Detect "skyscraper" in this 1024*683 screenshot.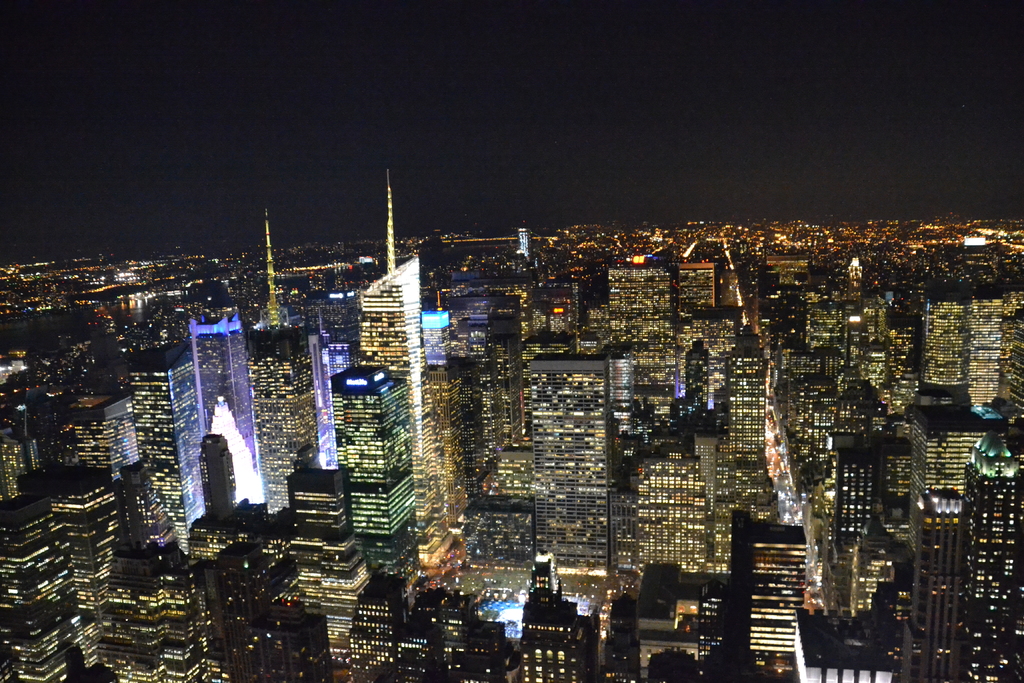
Detection: bbox(244, 202, 346, 509).
